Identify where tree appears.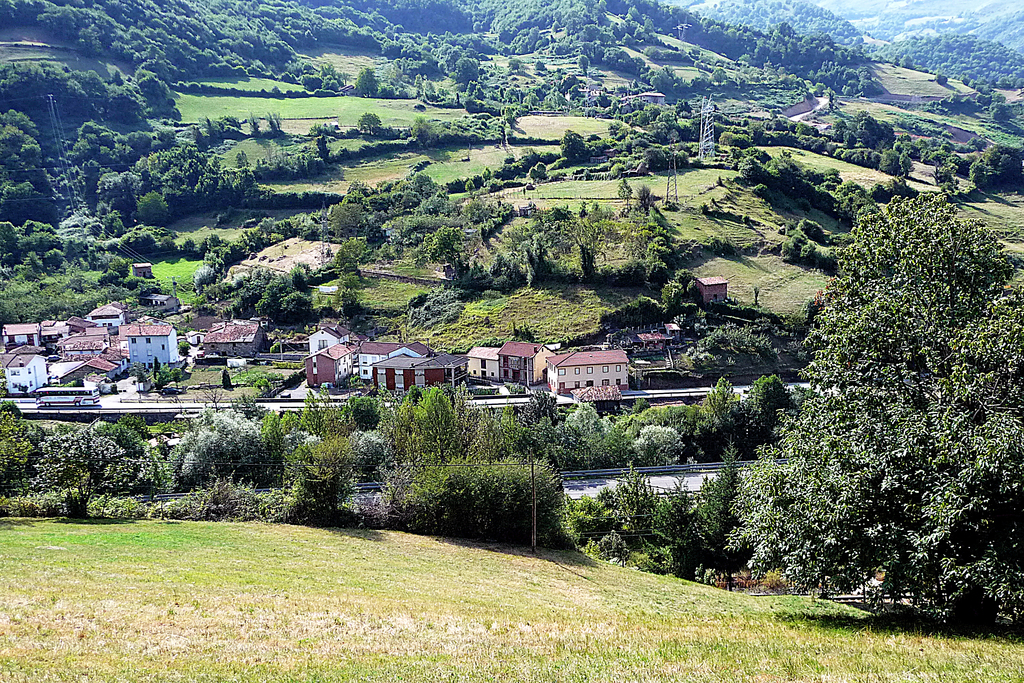
Appears at (98,271,119,286).
